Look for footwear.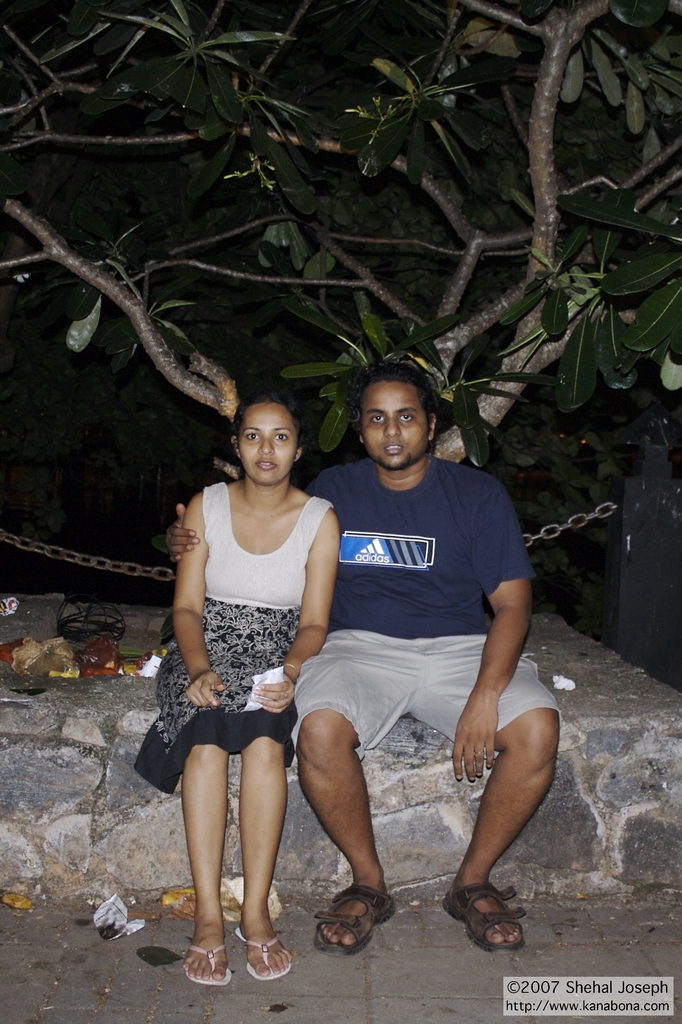
Found: {"x1": 316, "y1": 882, "x2": 393, "y2": 954}.
